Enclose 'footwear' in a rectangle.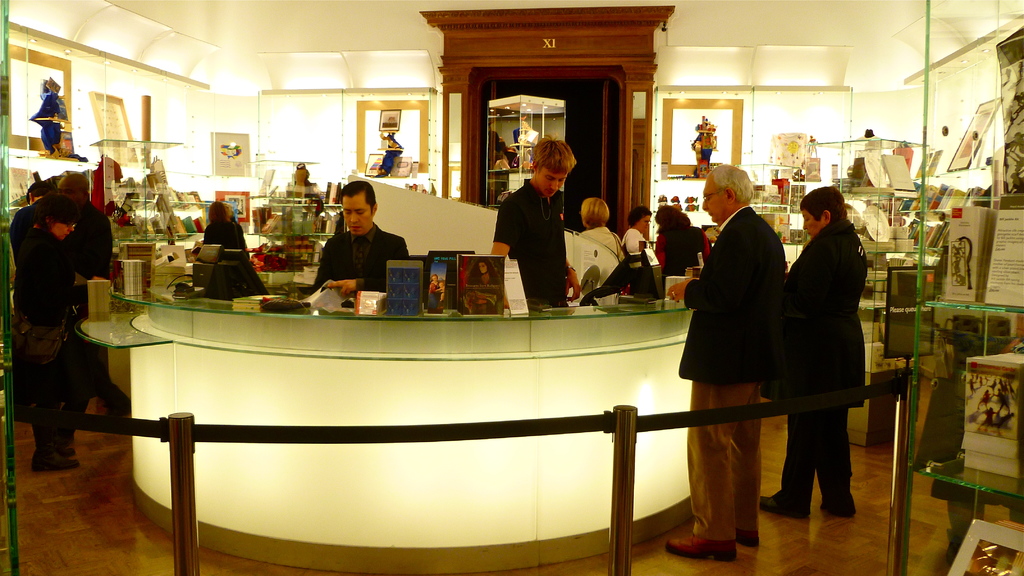
<bbox>732, 529, 755, 545</bbox>.
